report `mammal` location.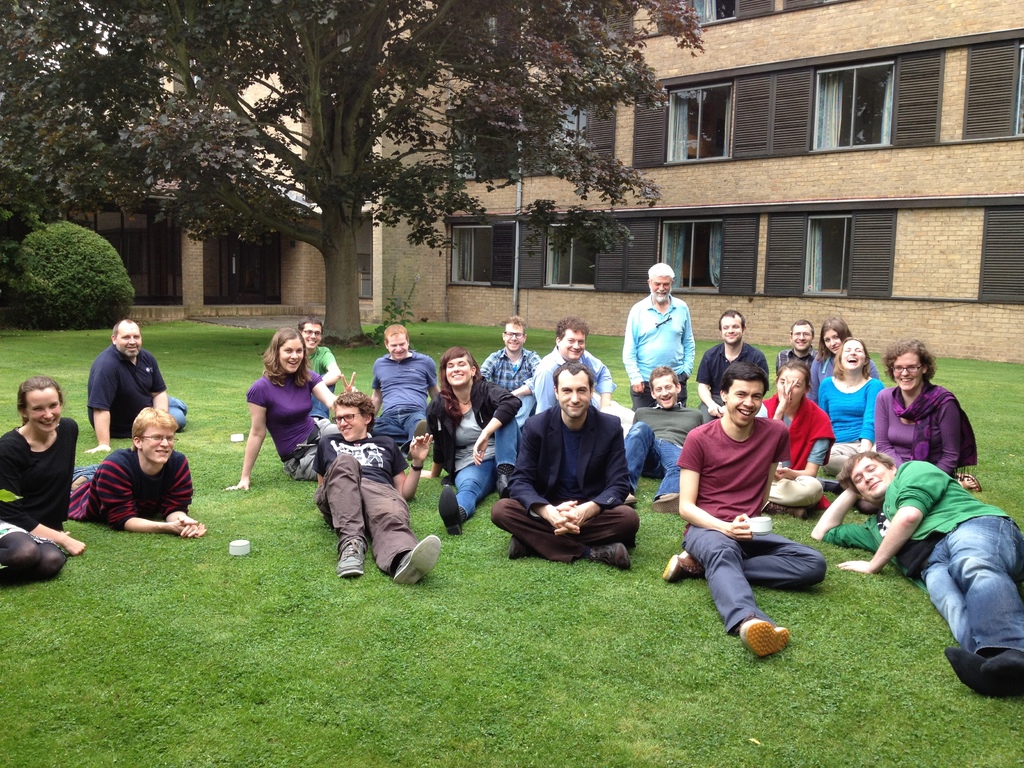
Report: [534,316,639,440].
